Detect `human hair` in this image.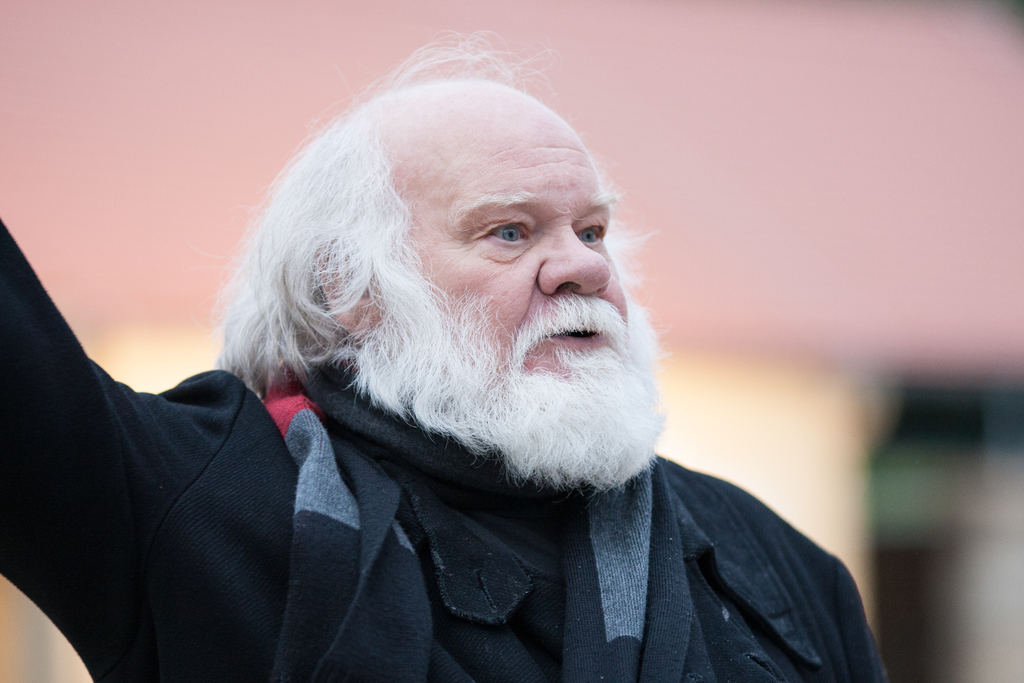
Detection: 221:62:696:466.
